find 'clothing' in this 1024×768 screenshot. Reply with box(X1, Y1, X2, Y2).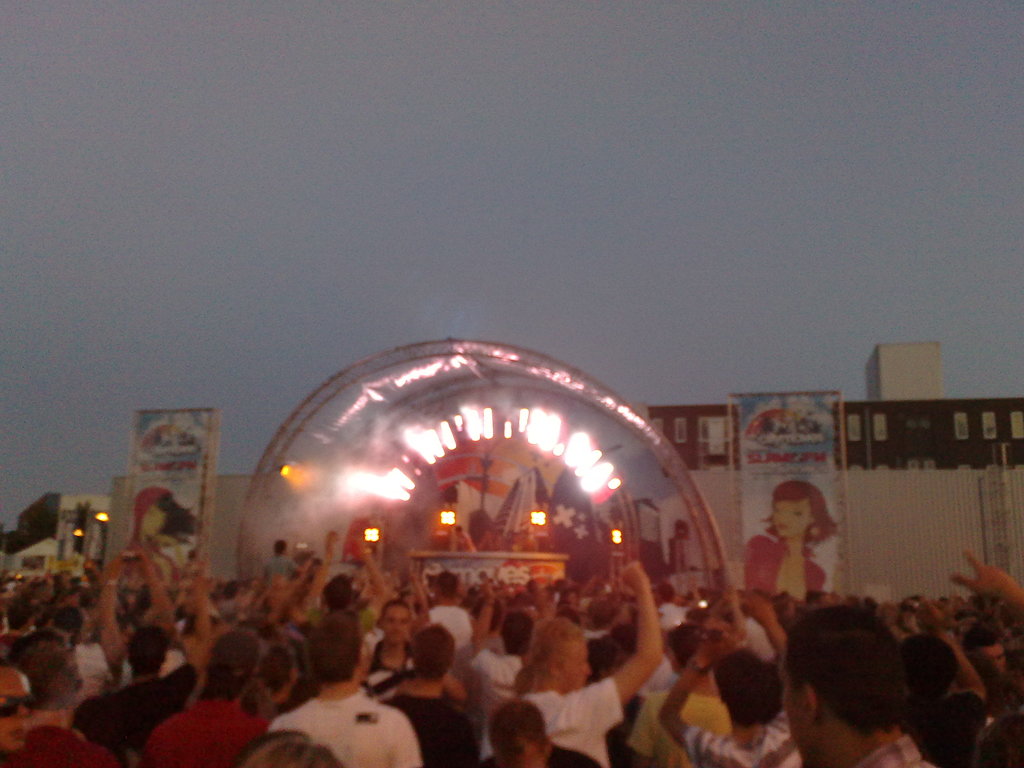
box(80, 664, 191, 762).
